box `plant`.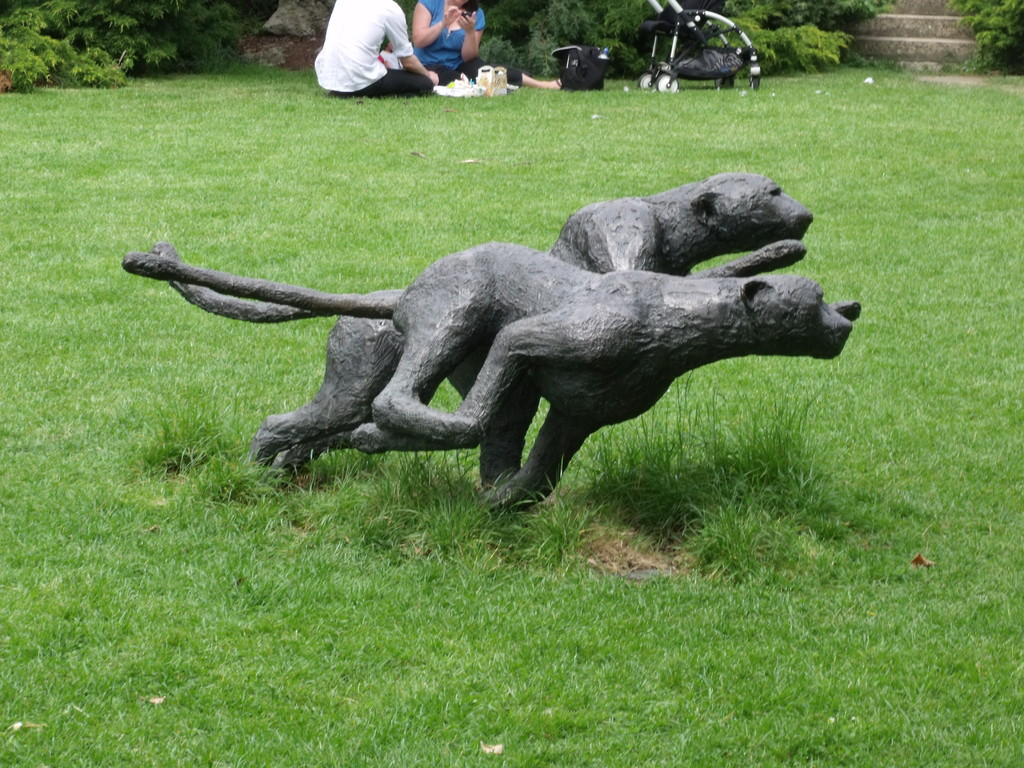
(577,369,815,508).
